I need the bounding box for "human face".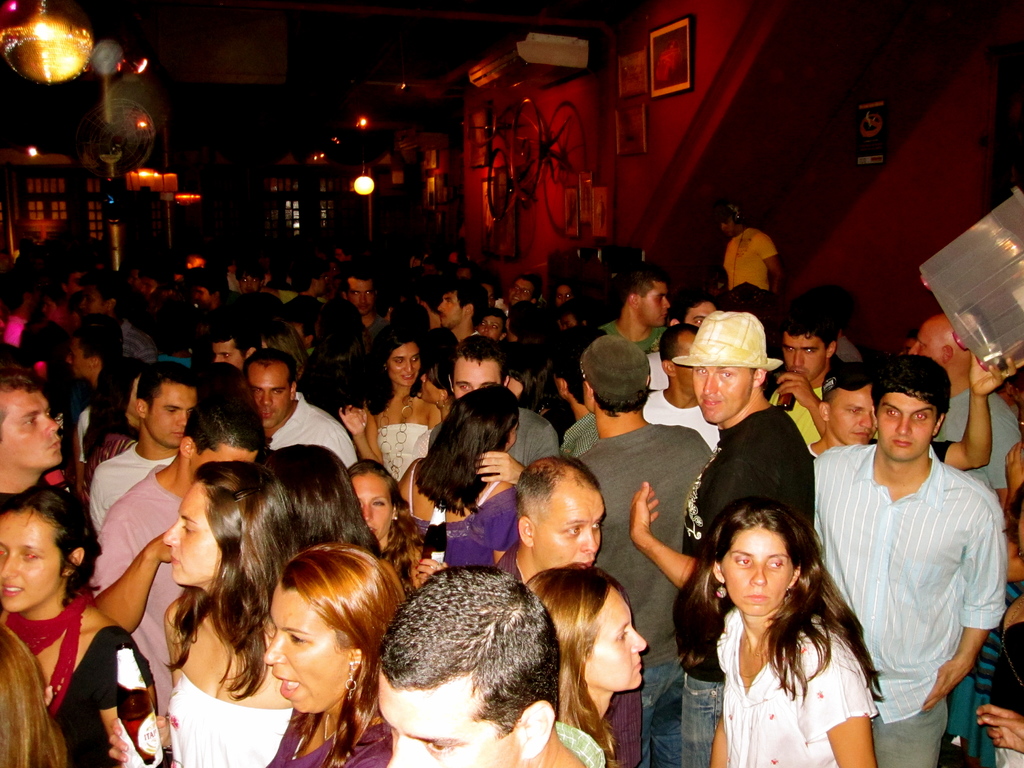
Here it is: bbox=(65, 337, 89, 376).
